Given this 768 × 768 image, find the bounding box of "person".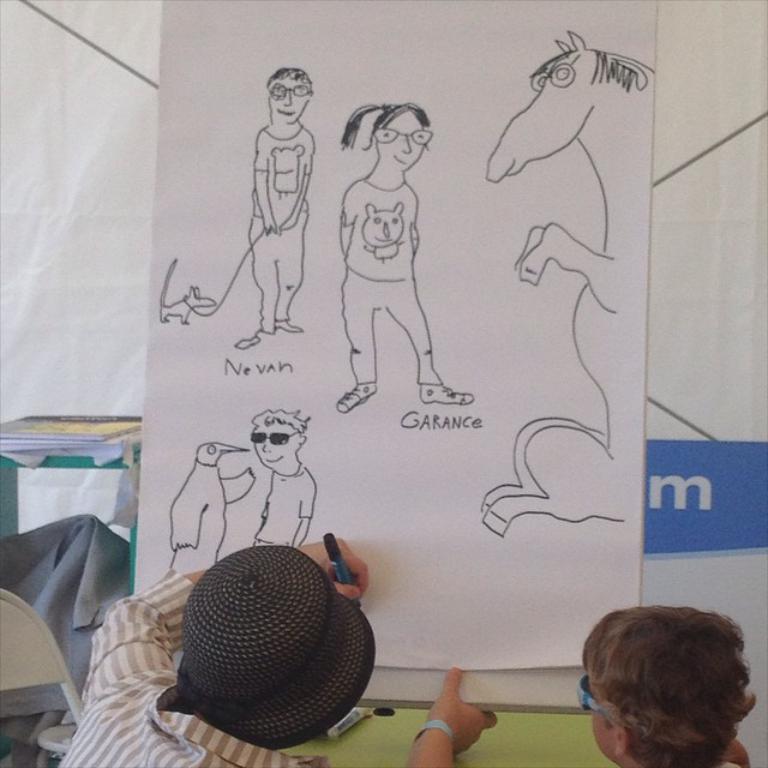
582/606/755/767.
